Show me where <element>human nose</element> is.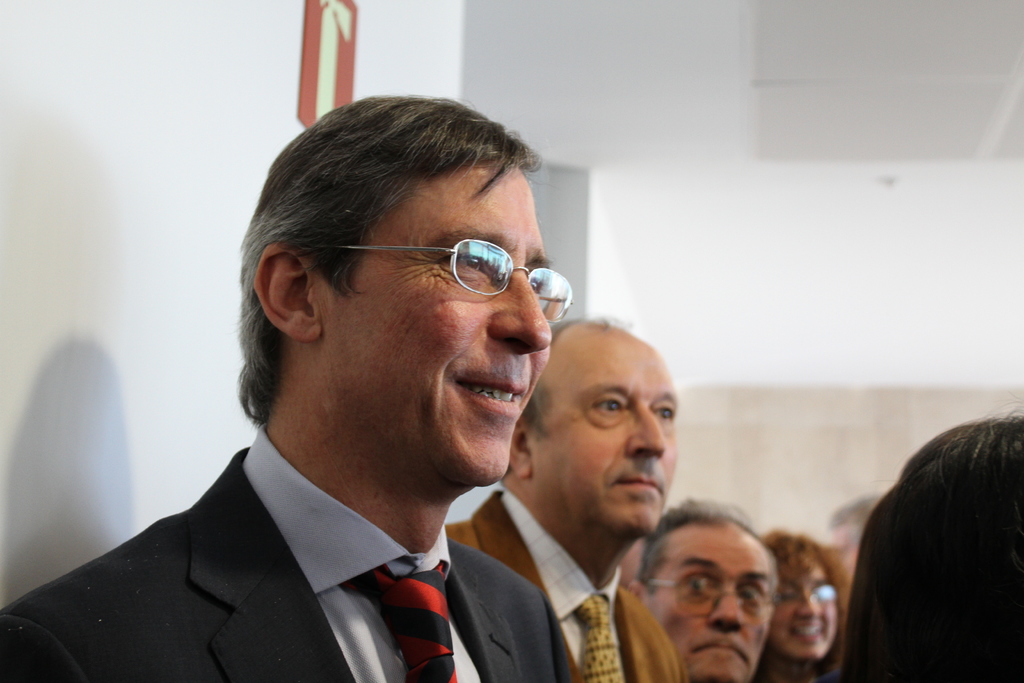
<element>human nose</element> is at select_region(706, 588, 749, 629).
